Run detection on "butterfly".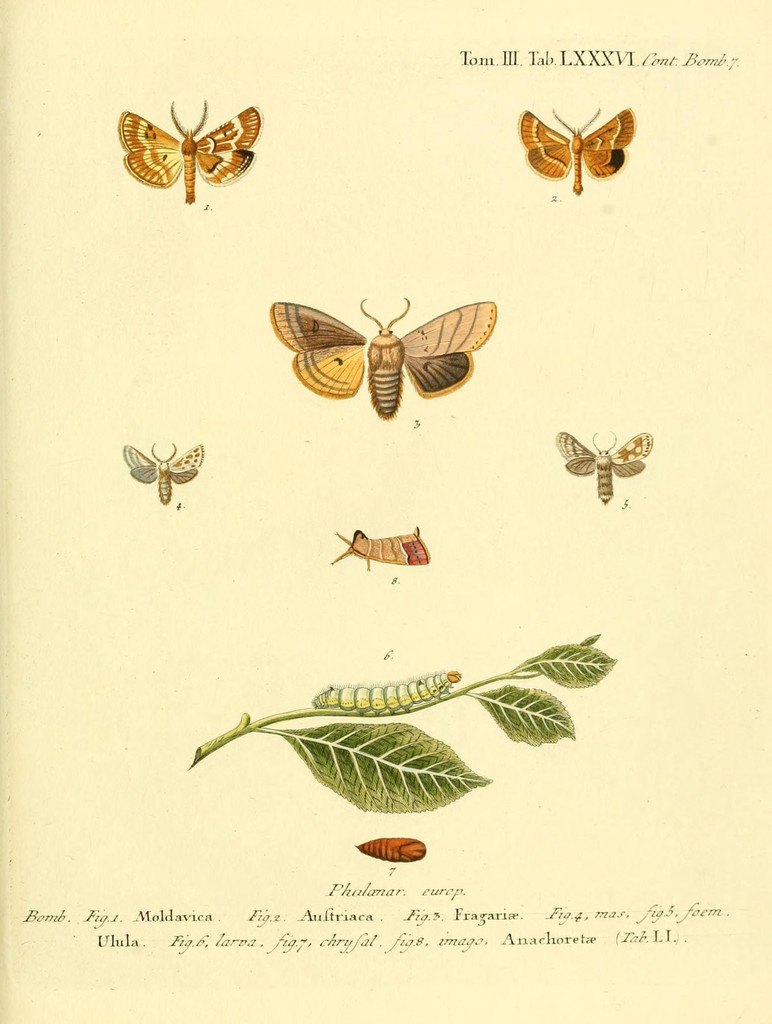
Result: BBox(122, 92, 258, 205).
